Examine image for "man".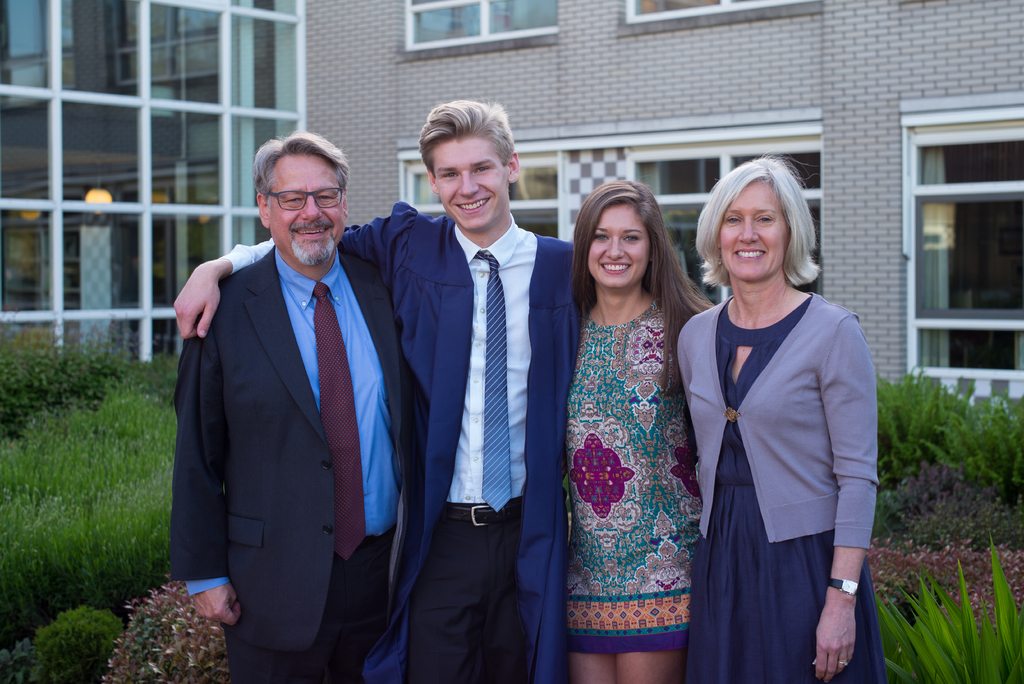
Examination result: 173/99/579/681.
